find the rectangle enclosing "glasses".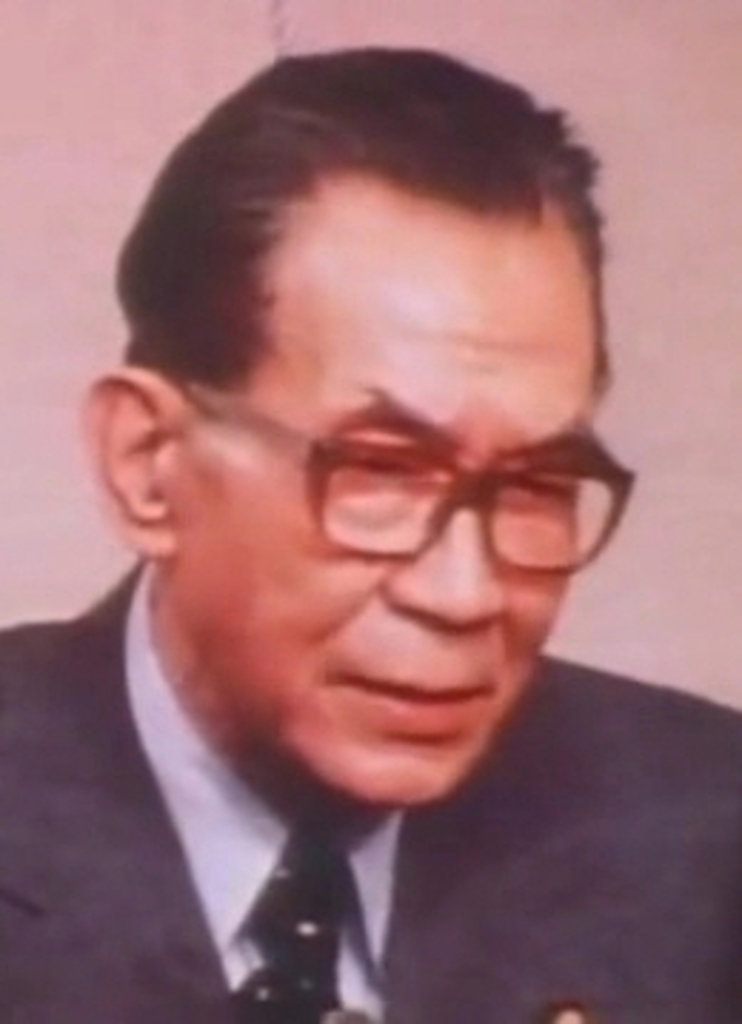
bbox(157, 357, 656, 585).
